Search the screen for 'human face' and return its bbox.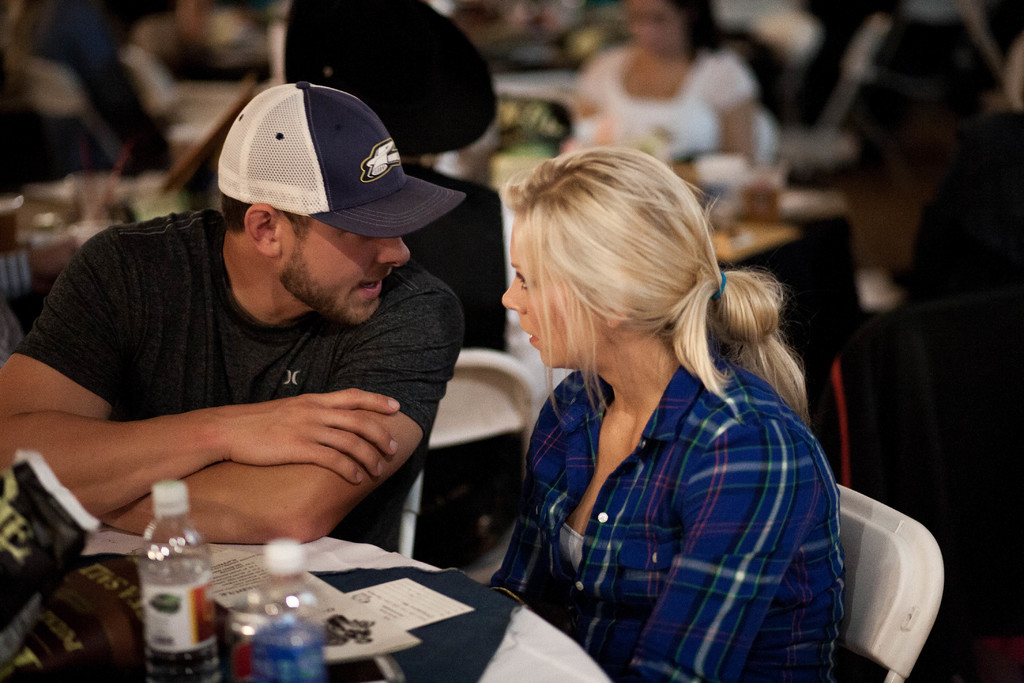
Found: [left=280, top=217, right=408, bottom=320].
